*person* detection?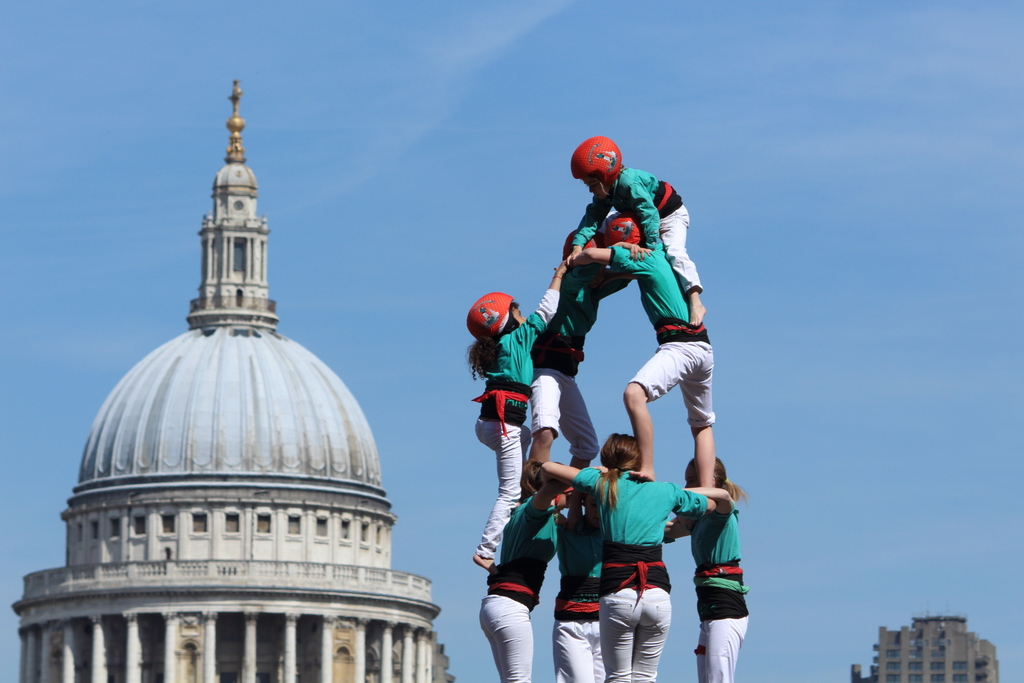
pyautogui.locateOnScreen(535, 432, 730, 682)
